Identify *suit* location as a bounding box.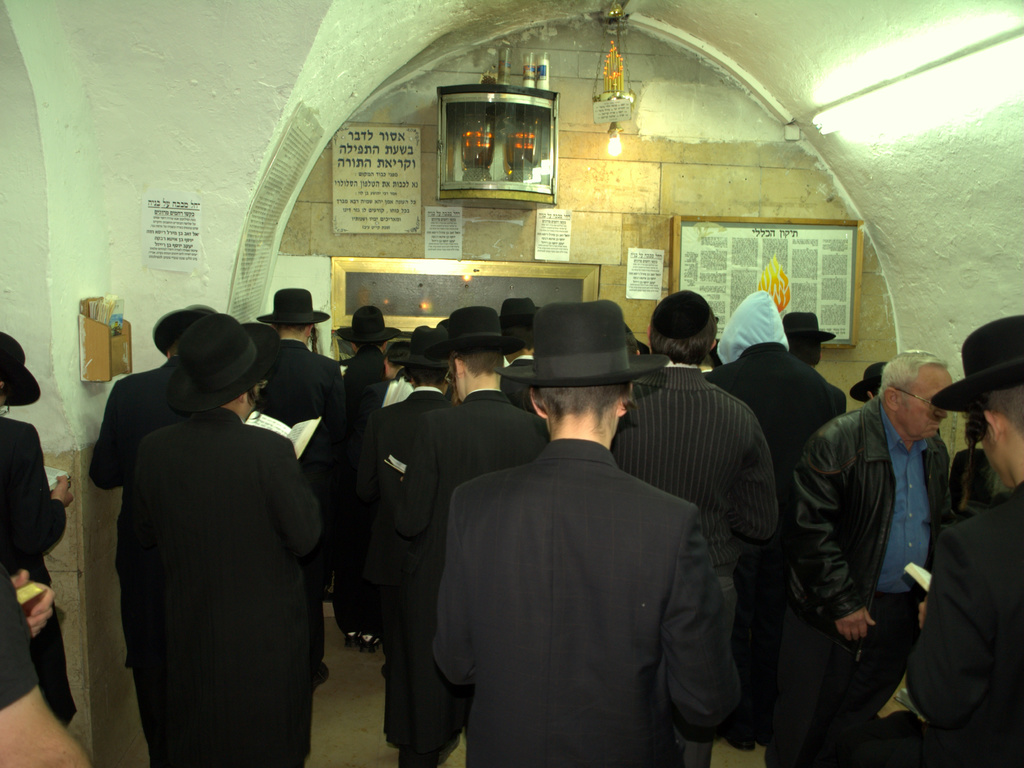
(left=904, top=480, right=1023, bottom=767).
